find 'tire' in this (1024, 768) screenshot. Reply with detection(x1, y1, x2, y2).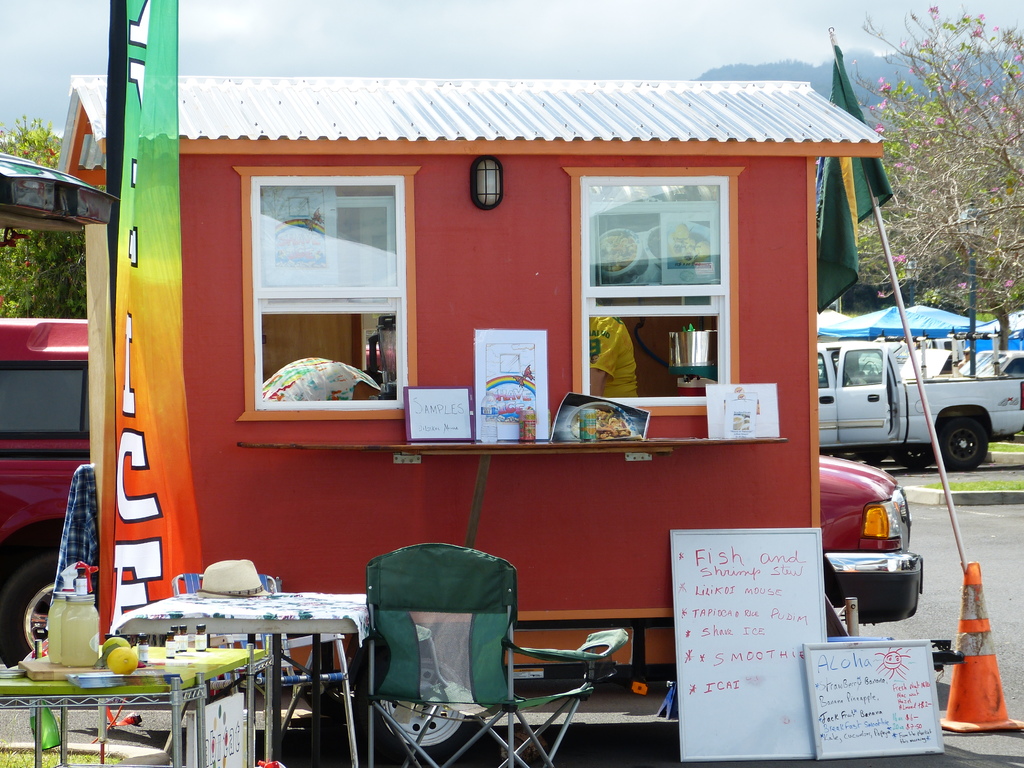
detection(855, 451, 885, 461).
